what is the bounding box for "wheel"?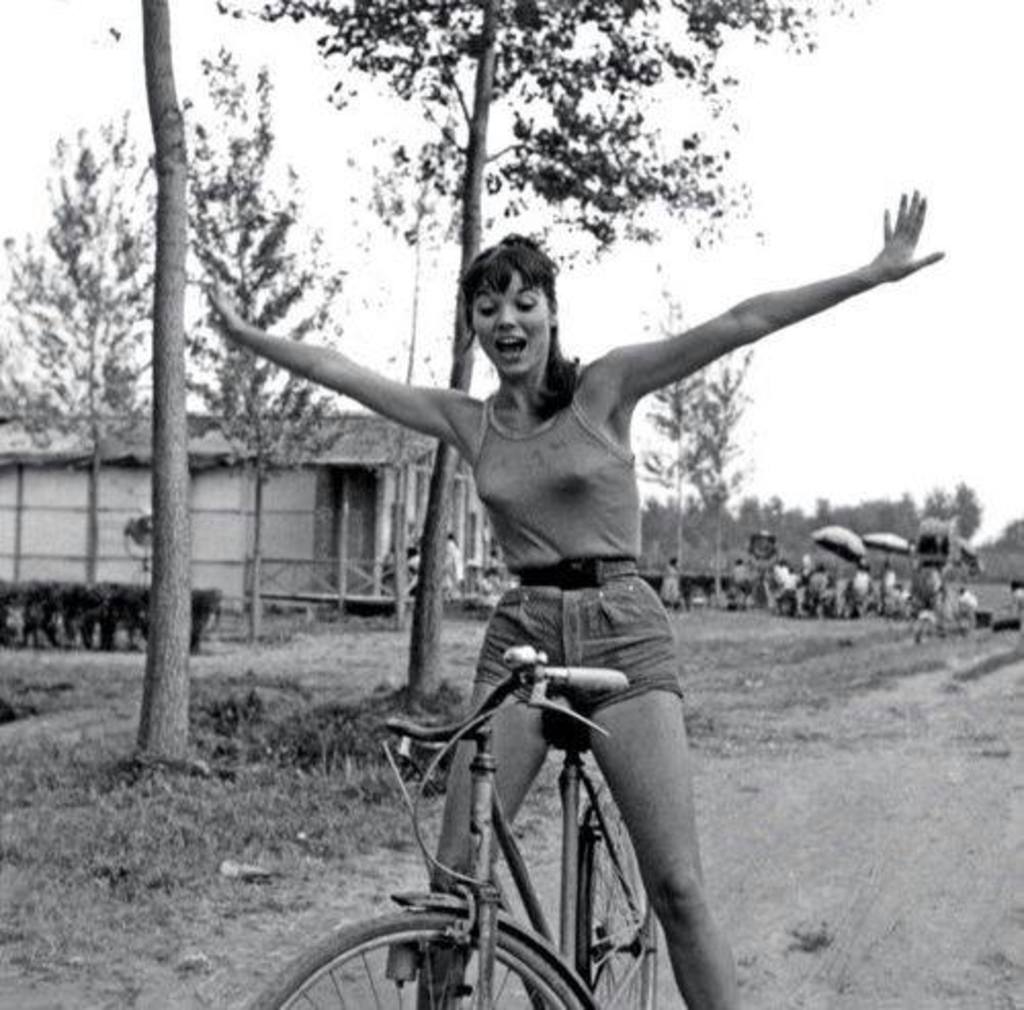
bbox(586, 801, 662, 1008).
